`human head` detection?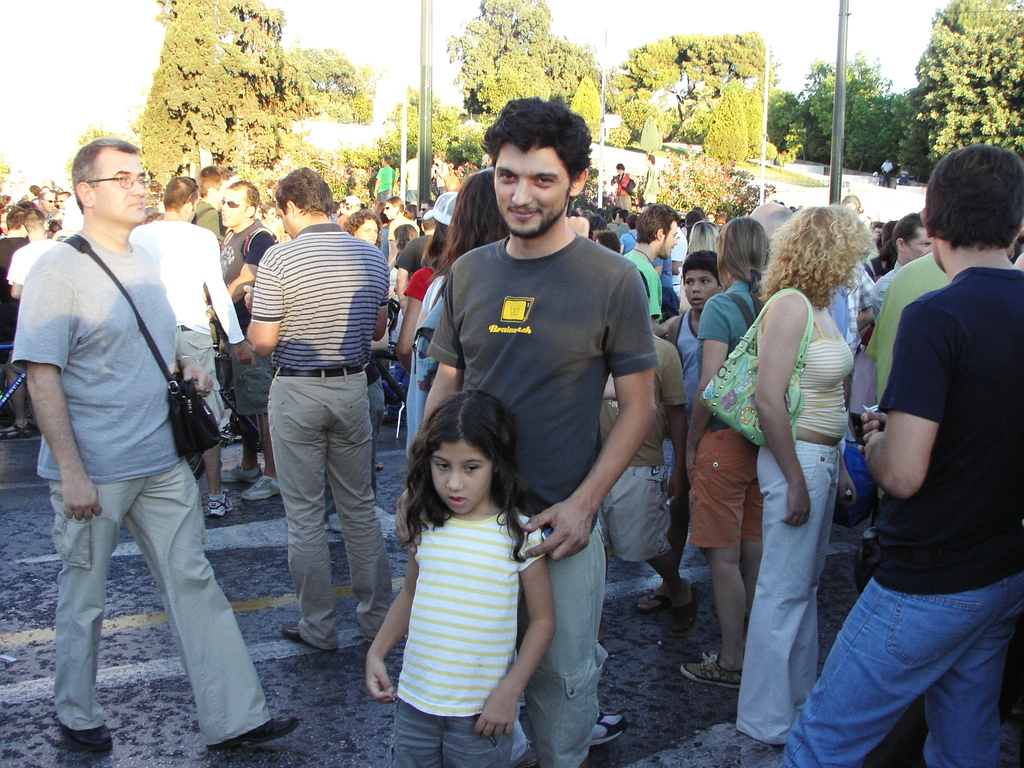
(x1=5, y1=210, x2=24, y2=236)
